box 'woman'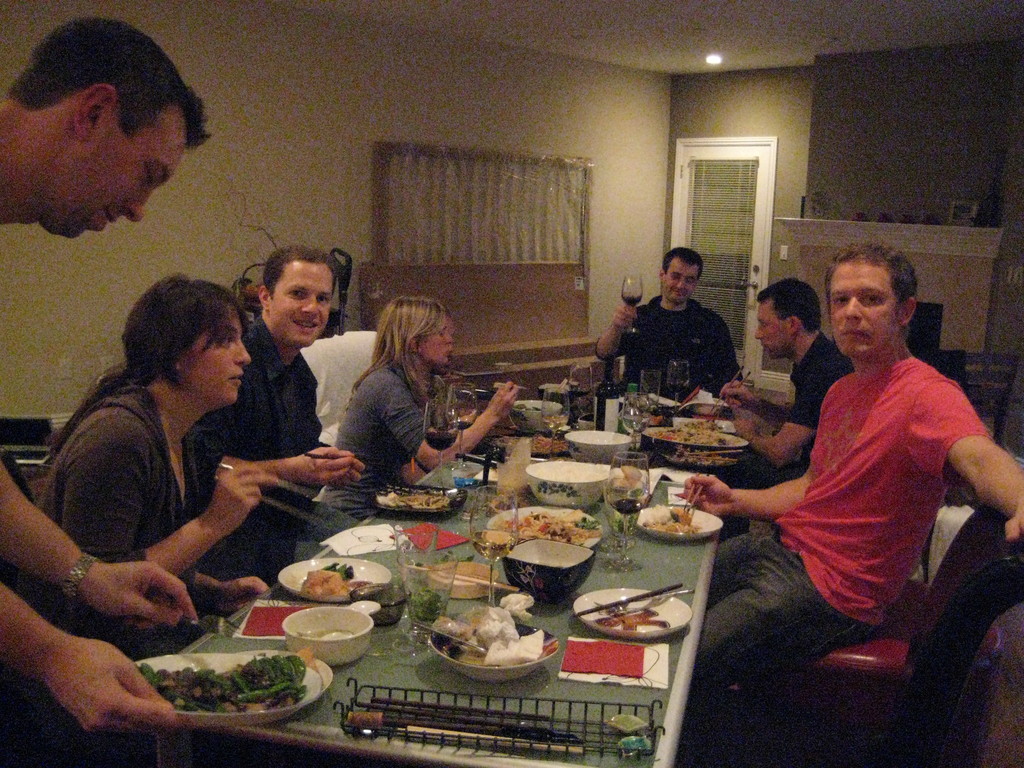
left=38, top=273, right=276, bottom=767
